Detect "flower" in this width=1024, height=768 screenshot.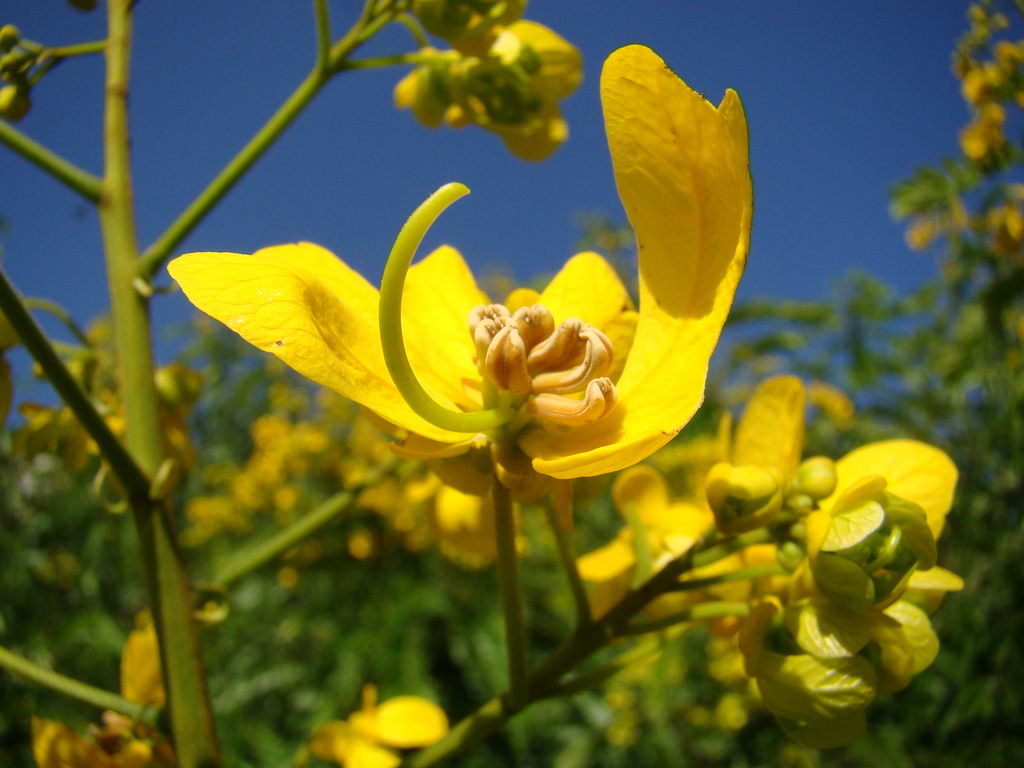
Detection: bbox(967, 67, 1004, 109).
